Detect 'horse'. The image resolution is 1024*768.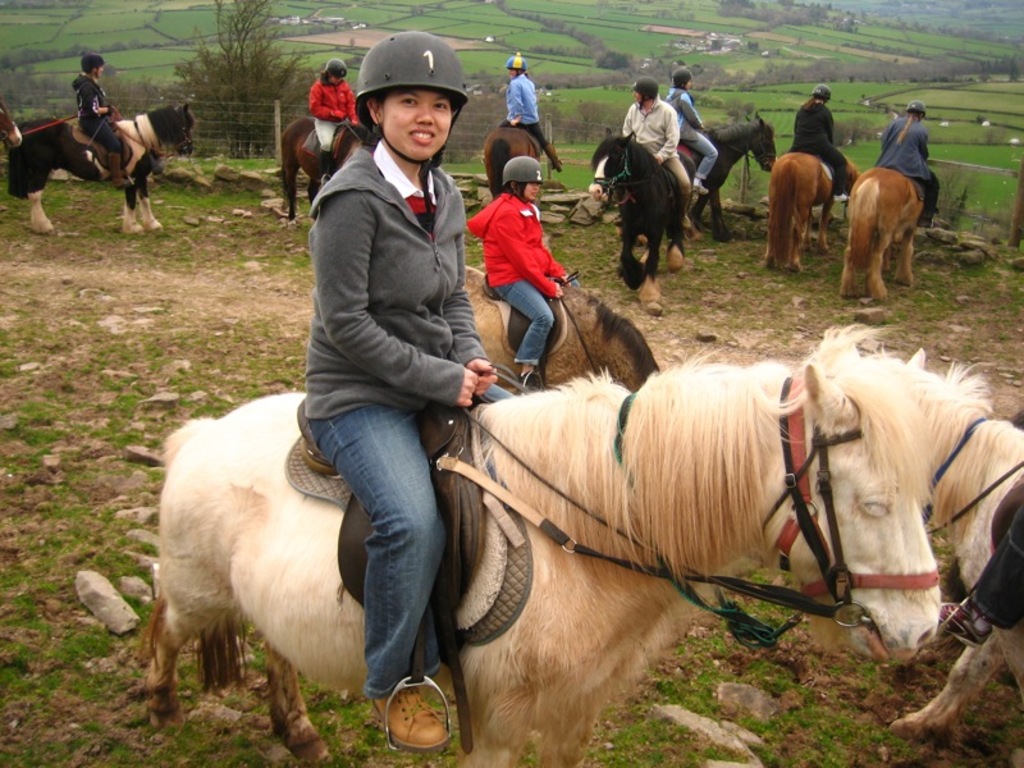
<region>682, 110, 781, 244</region>.
